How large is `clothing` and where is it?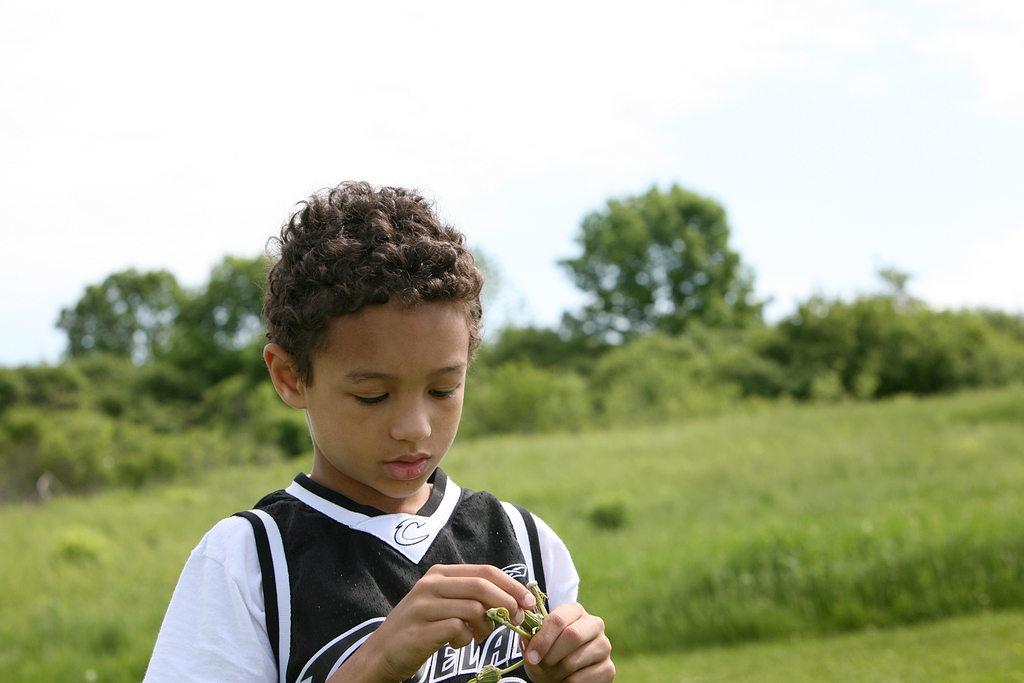
Bounding box: crop(157, 375, 600, 668).
